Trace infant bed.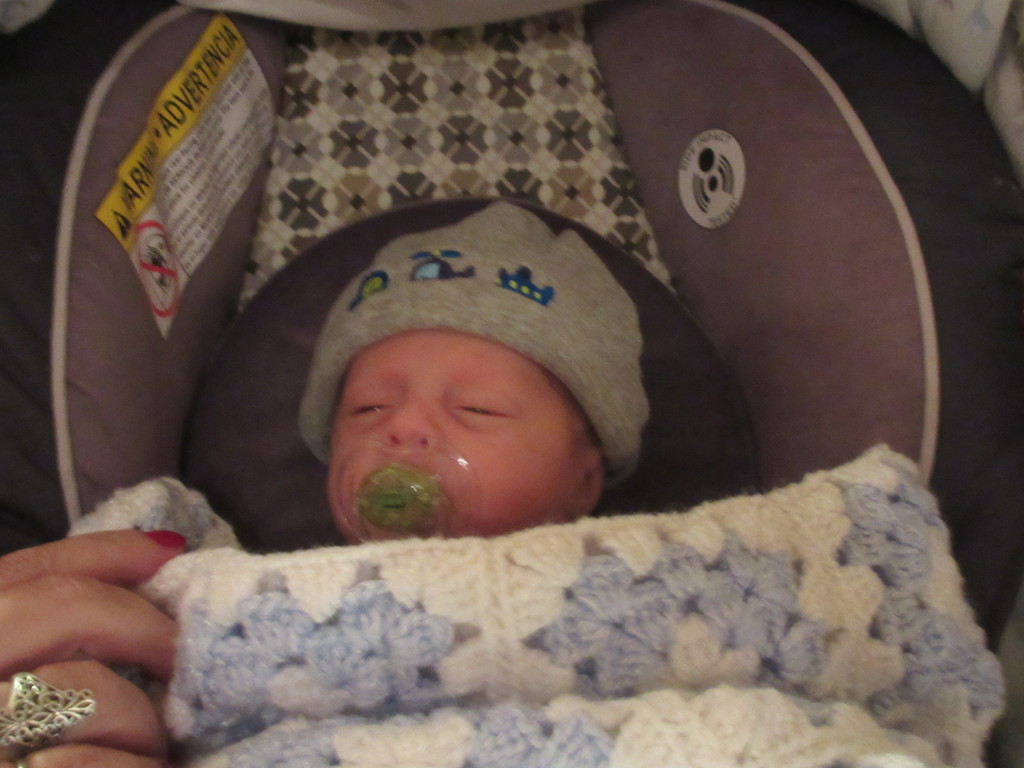
Traced to 0, 0, 1023, 767.
